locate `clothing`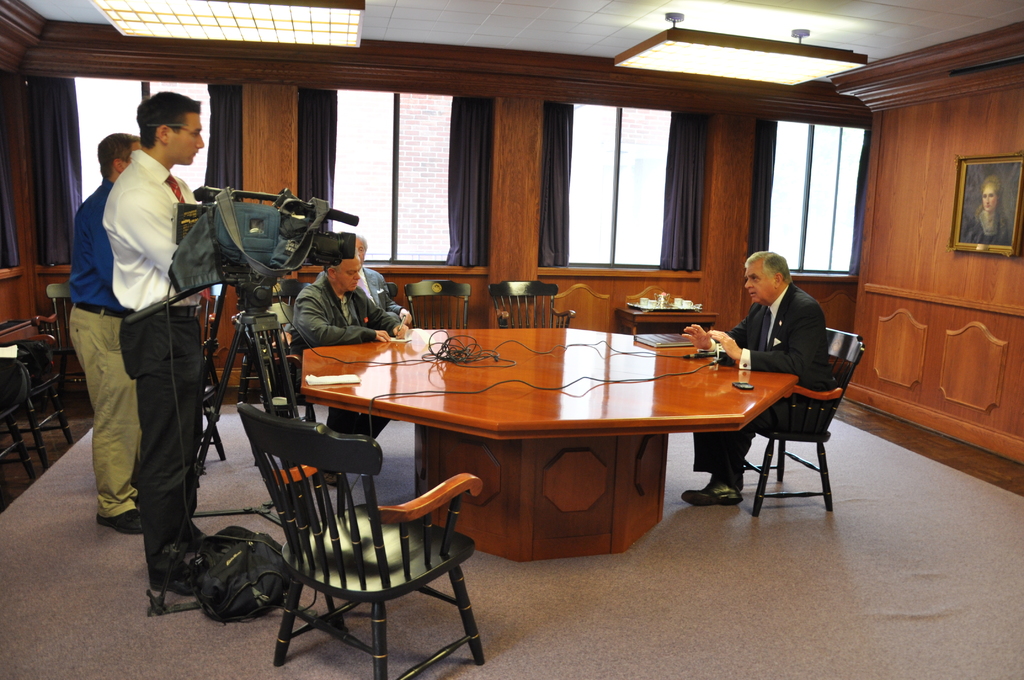
<box>68,178,144,518</box>
